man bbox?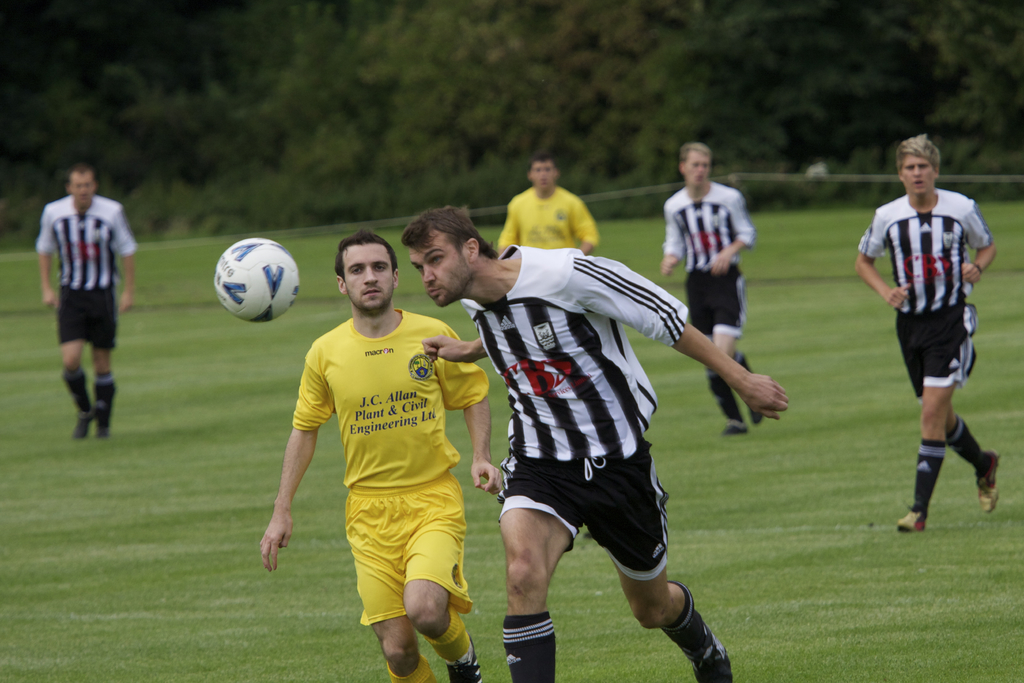
detection(257, 231, 506, 682)
